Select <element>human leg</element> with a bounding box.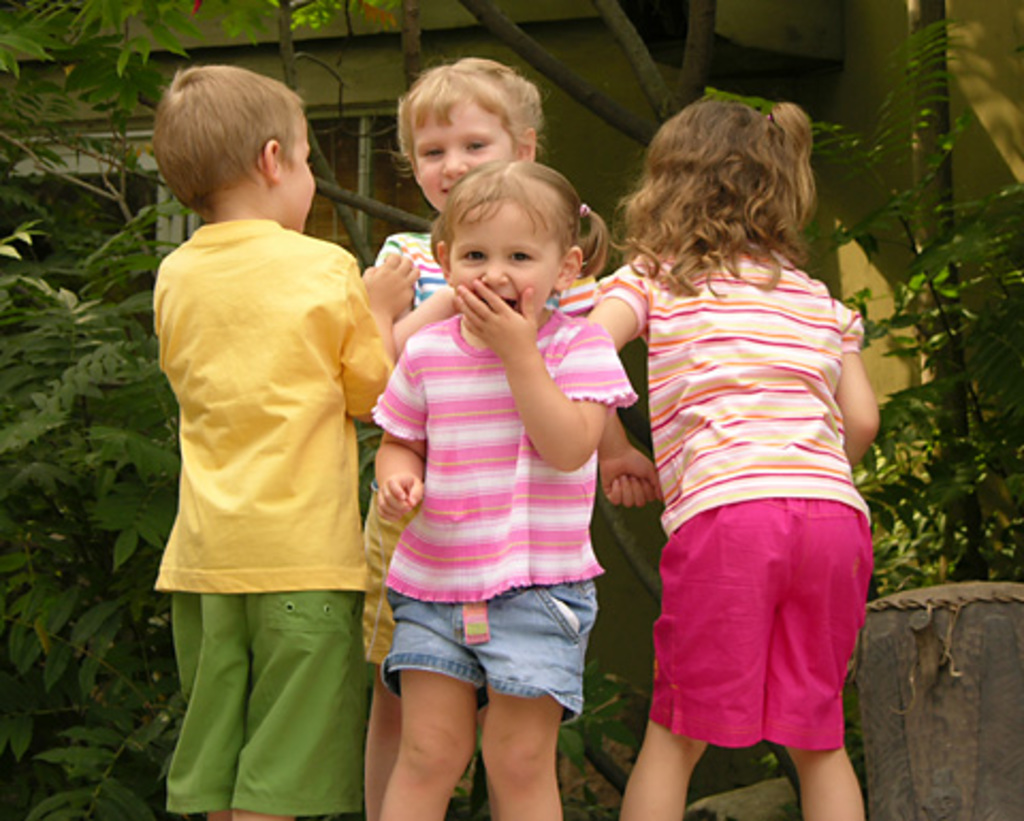
[777, 746, 866, 819].
